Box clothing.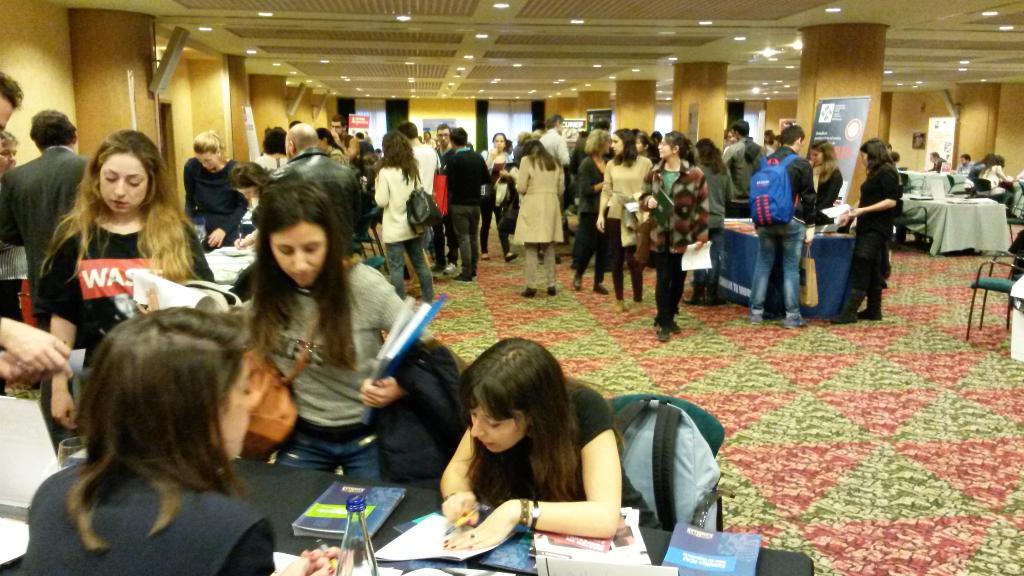
<region>953, 159, 973, 172</region>.
